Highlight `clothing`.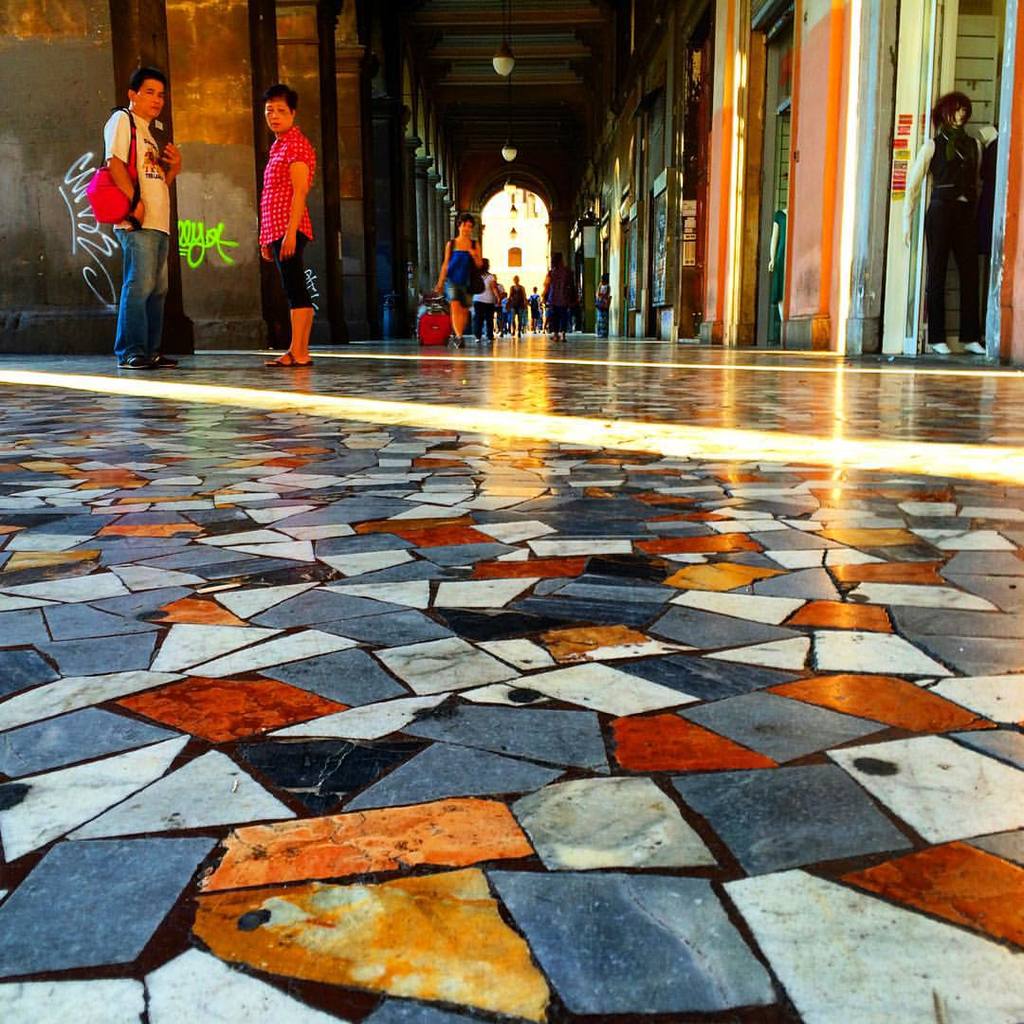
Highlighted region: 453 252 475 305.
